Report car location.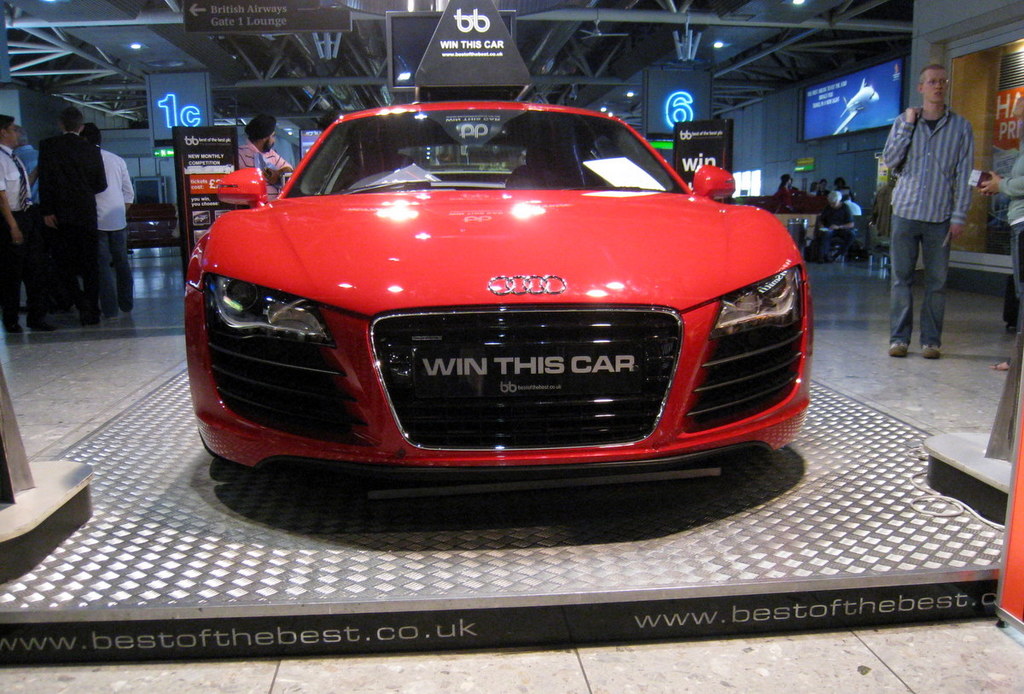
Report: box(174, 94, 817, 491).
